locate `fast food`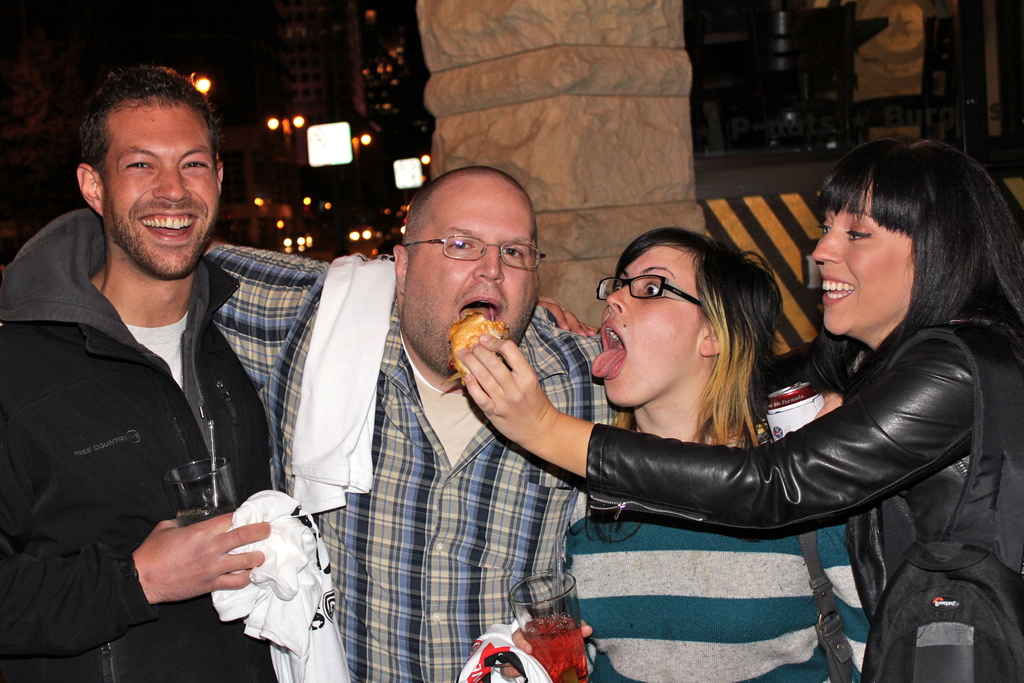
l=440, t=312, r=504, b=386
